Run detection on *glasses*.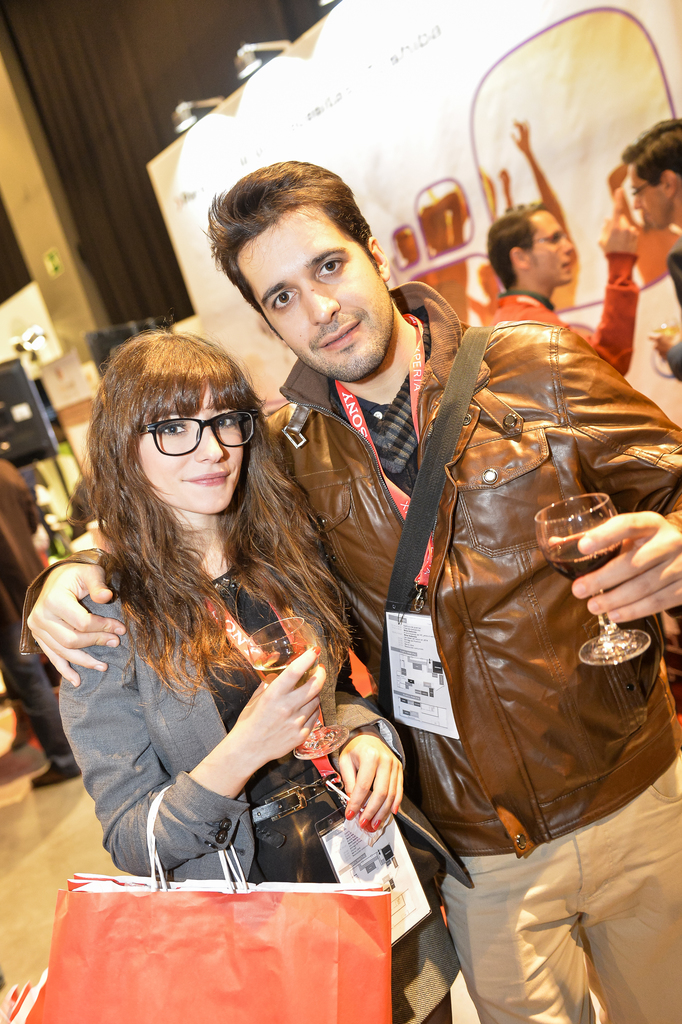
Result: 120:409:257:460.
